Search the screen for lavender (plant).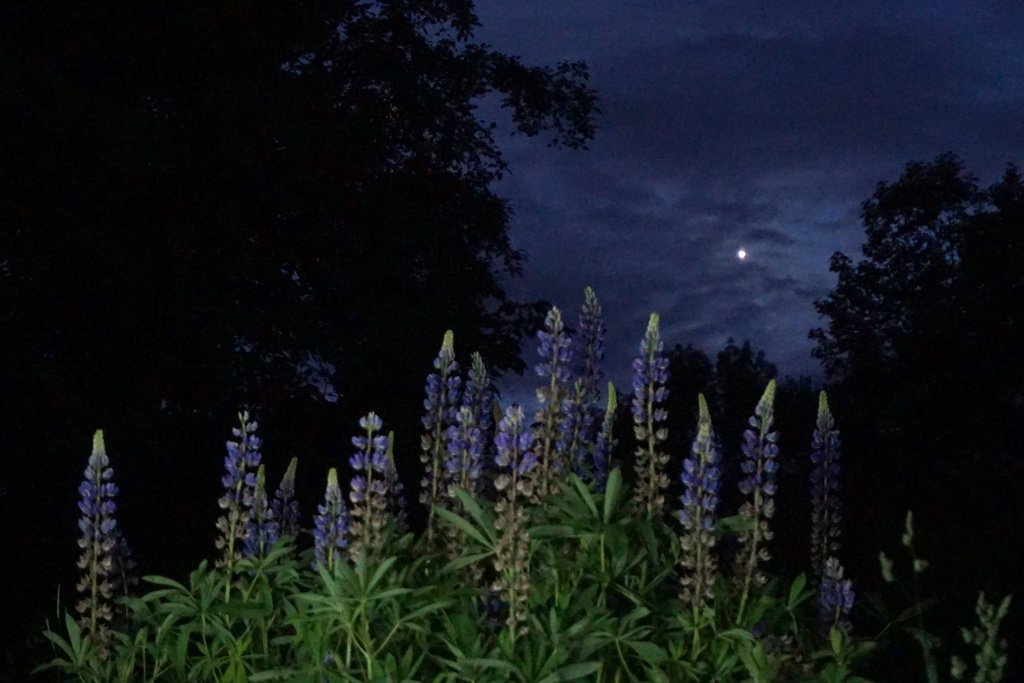
Found at BBox(790, 386, 843, 632).
